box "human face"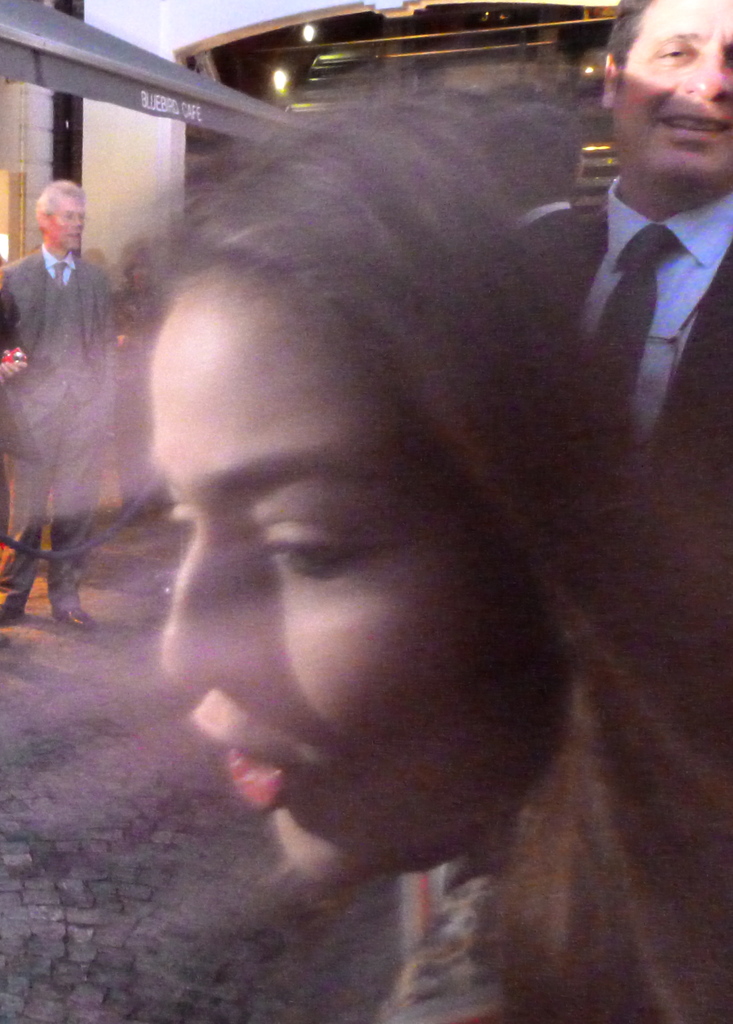
{"left": 611, "top": 3, "right": 732, "bottom": 194}
